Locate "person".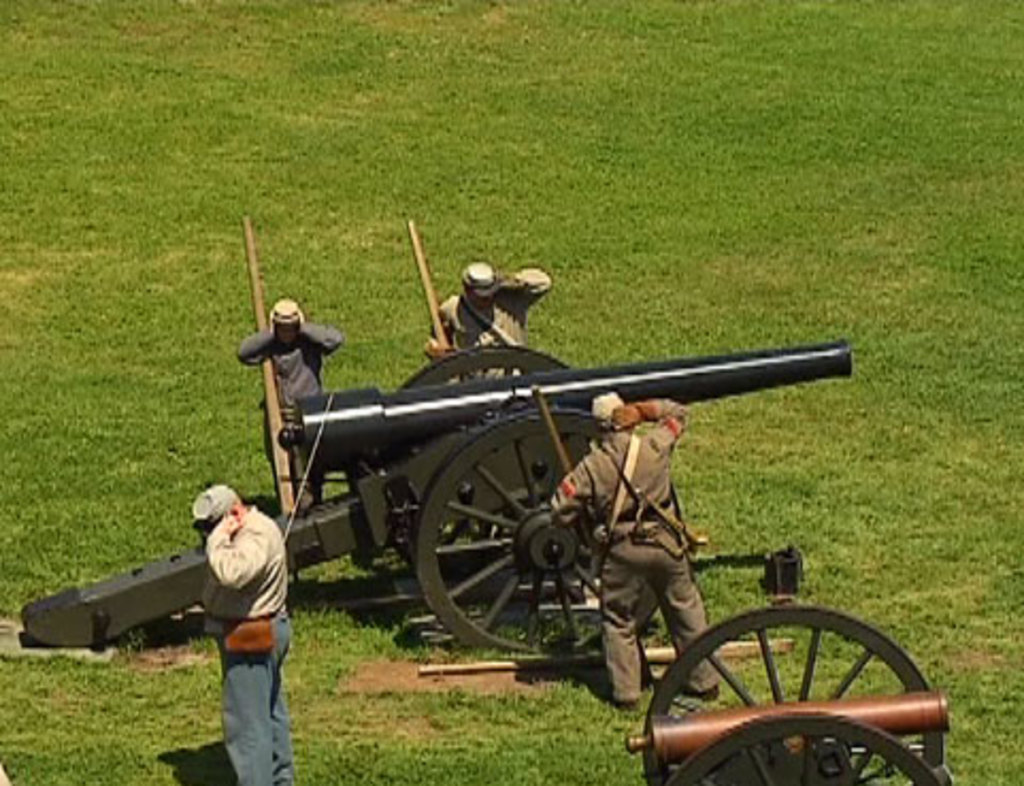
Bounding box: 554,394,720,707.
